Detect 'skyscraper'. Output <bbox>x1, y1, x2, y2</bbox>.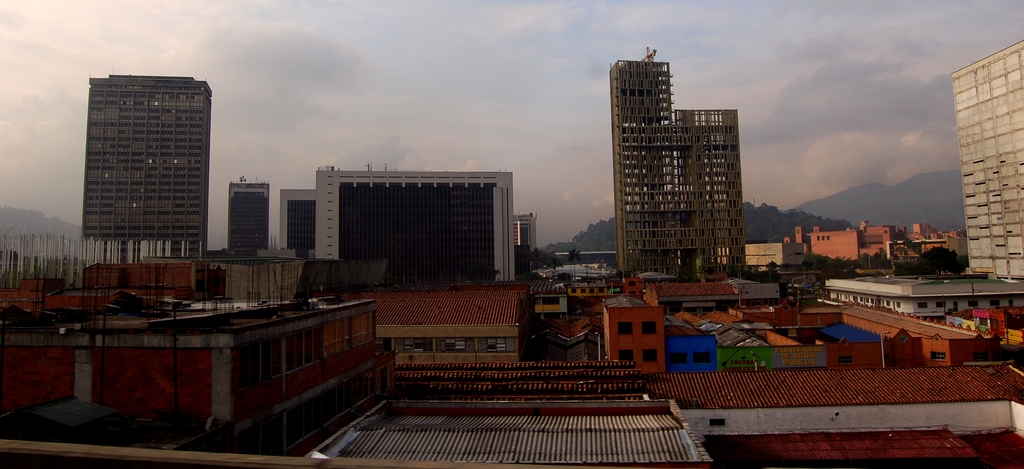
<bbox>605, 52, 748, 281</bbox>.
